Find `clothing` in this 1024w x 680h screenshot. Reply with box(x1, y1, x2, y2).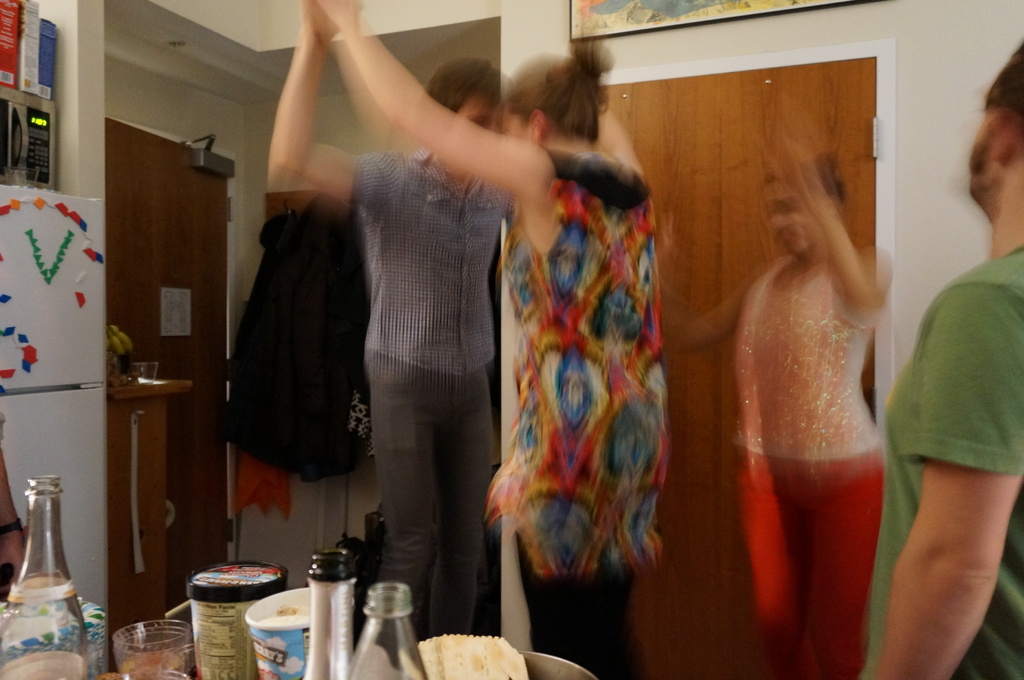
box(483, 100, 689, 656).
